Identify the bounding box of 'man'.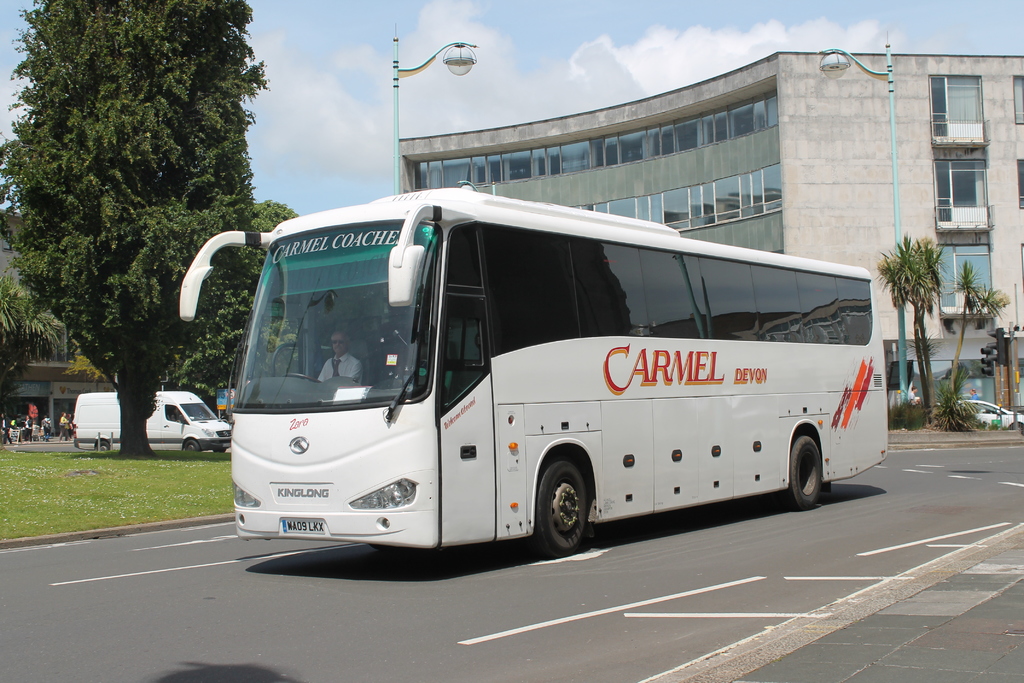
x1=907, y1=381, x2=915, y2=400.
